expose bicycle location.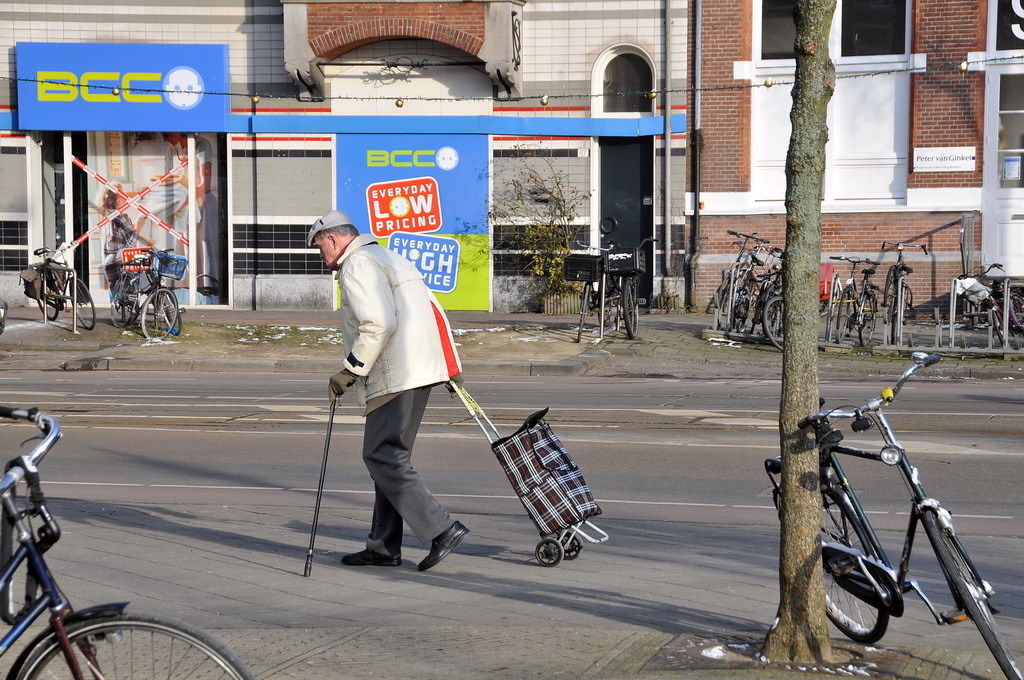
Exposed at left=705, top=227, right=772, bottom=329.
